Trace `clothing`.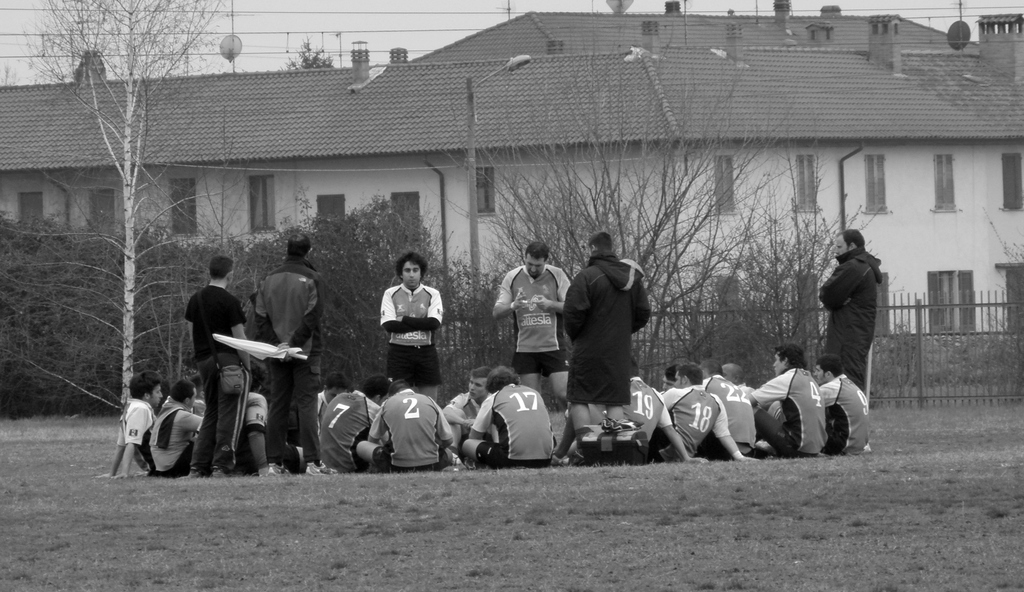
Traced to rect(323, 388, 383, 473).
